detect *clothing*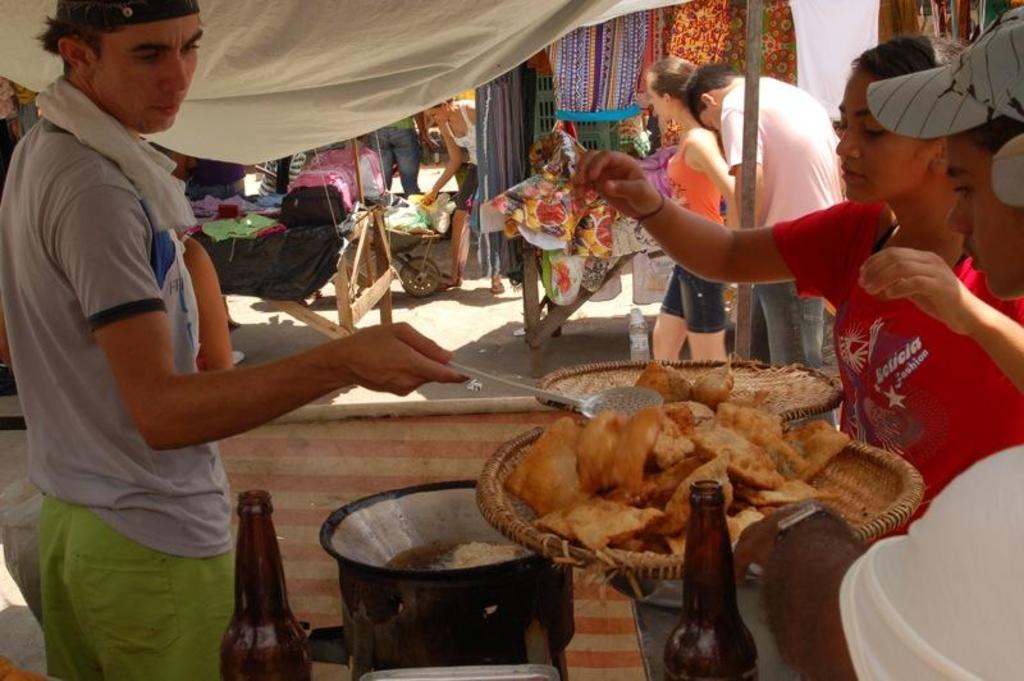
left=724, top=70, right=860, bottom=373
